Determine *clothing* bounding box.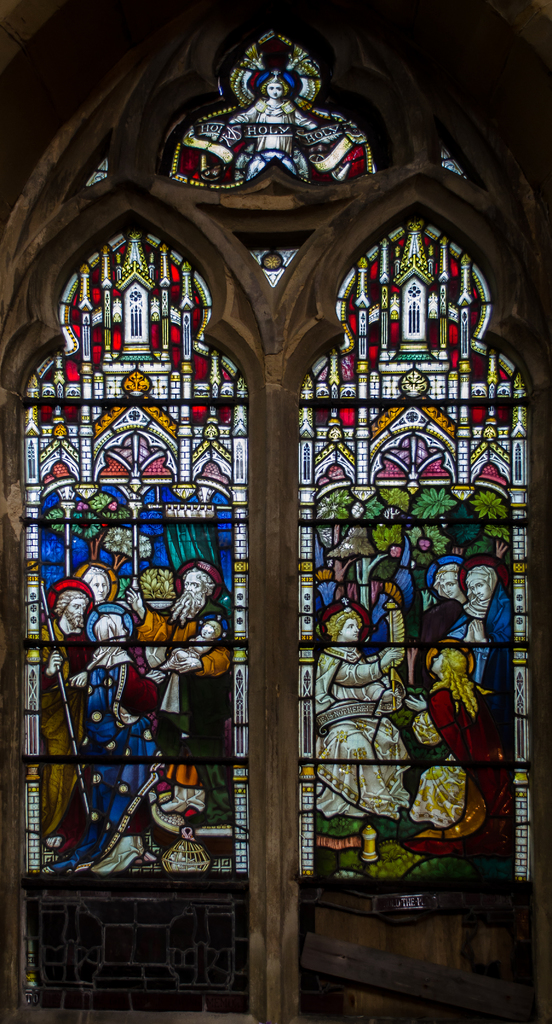
Determined: bbox=(35, 618, 95, 833).
